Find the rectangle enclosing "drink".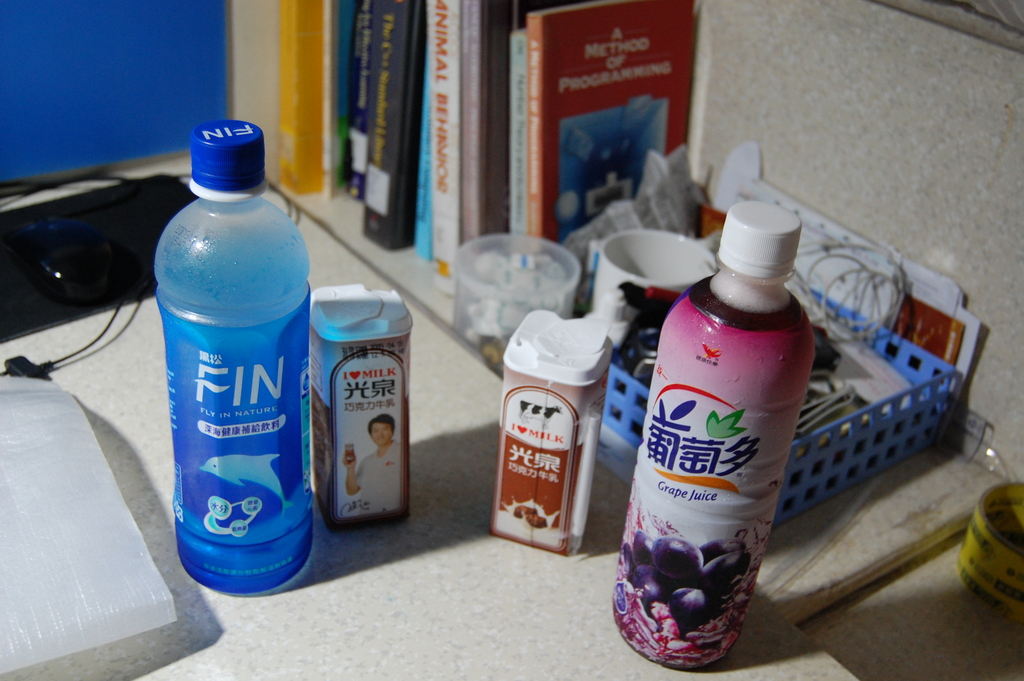
612,201,817,668.
